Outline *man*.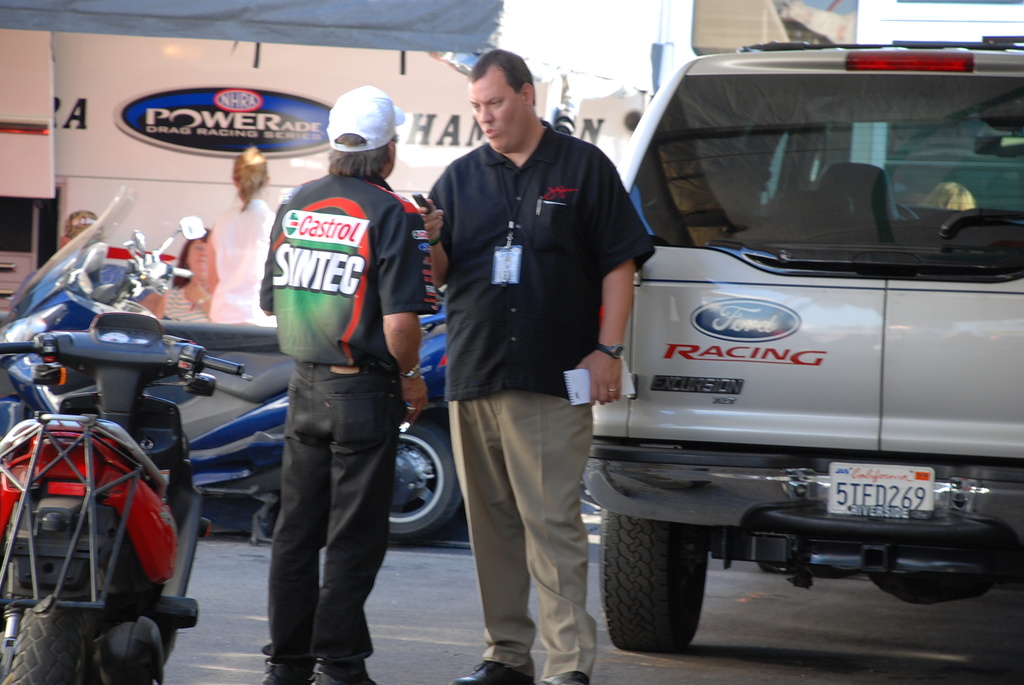
Outline: rect(254, 87, 424, 684).
